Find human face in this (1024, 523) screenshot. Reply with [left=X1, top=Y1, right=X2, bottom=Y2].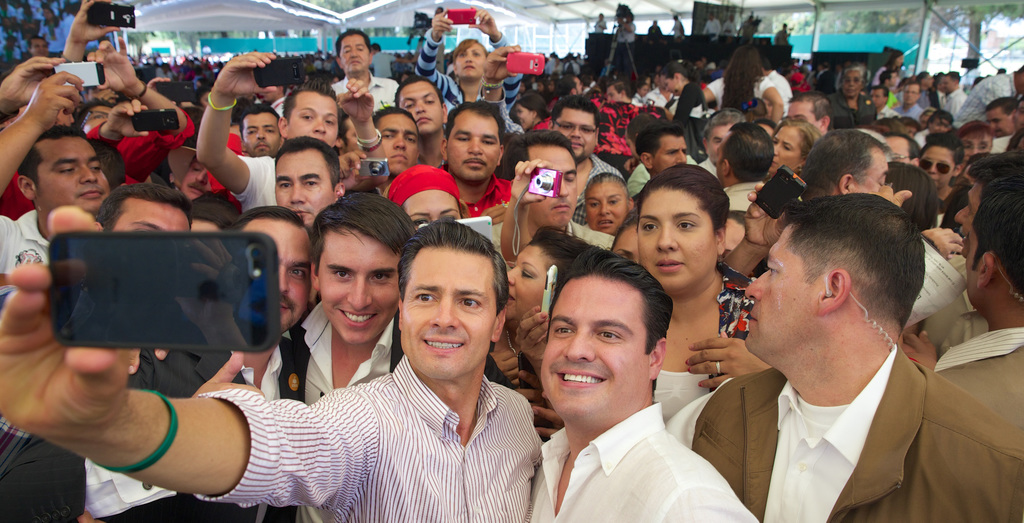
[left=380, top=113, right=420, bottom=172].
